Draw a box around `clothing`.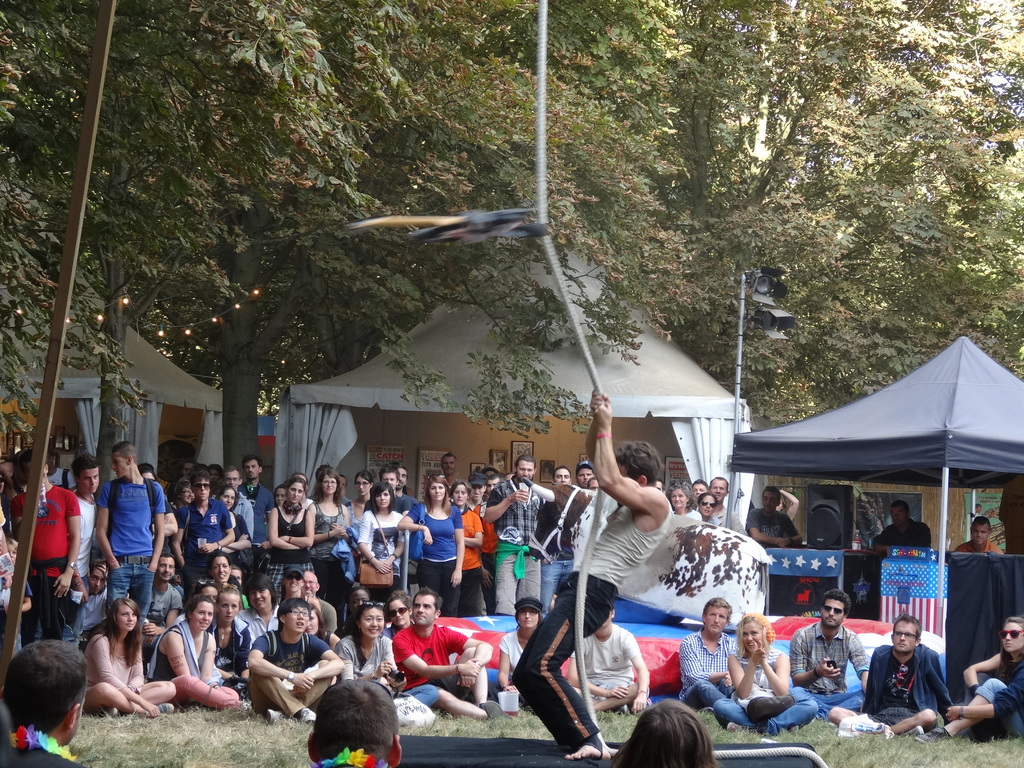
l=871, t=516, r=929, b=547.
